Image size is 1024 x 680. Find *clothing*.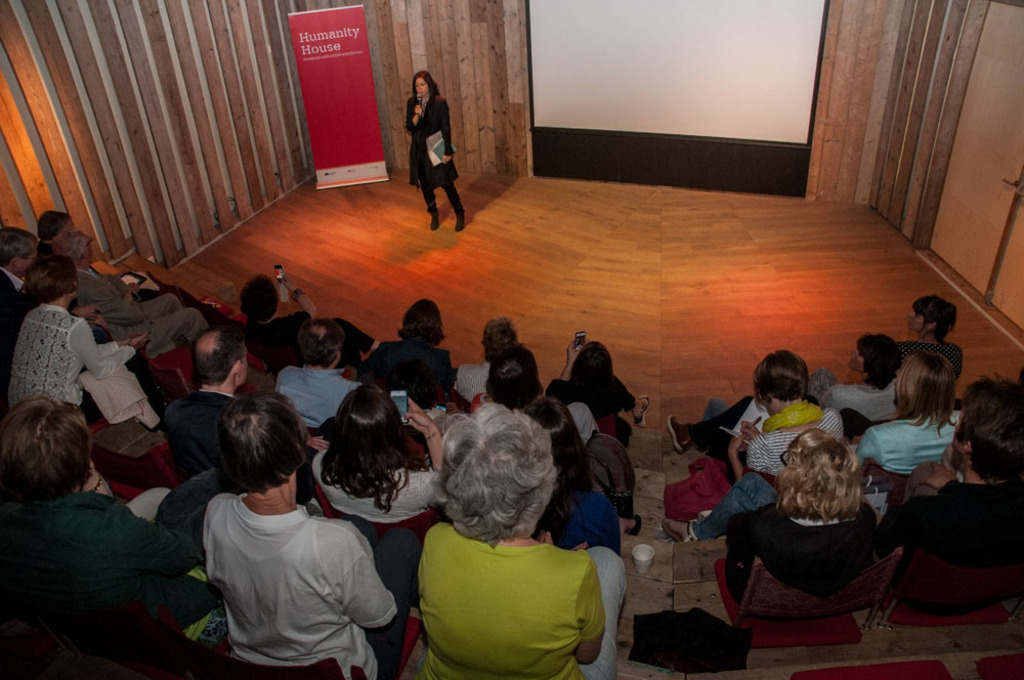
5/487/193/679.
